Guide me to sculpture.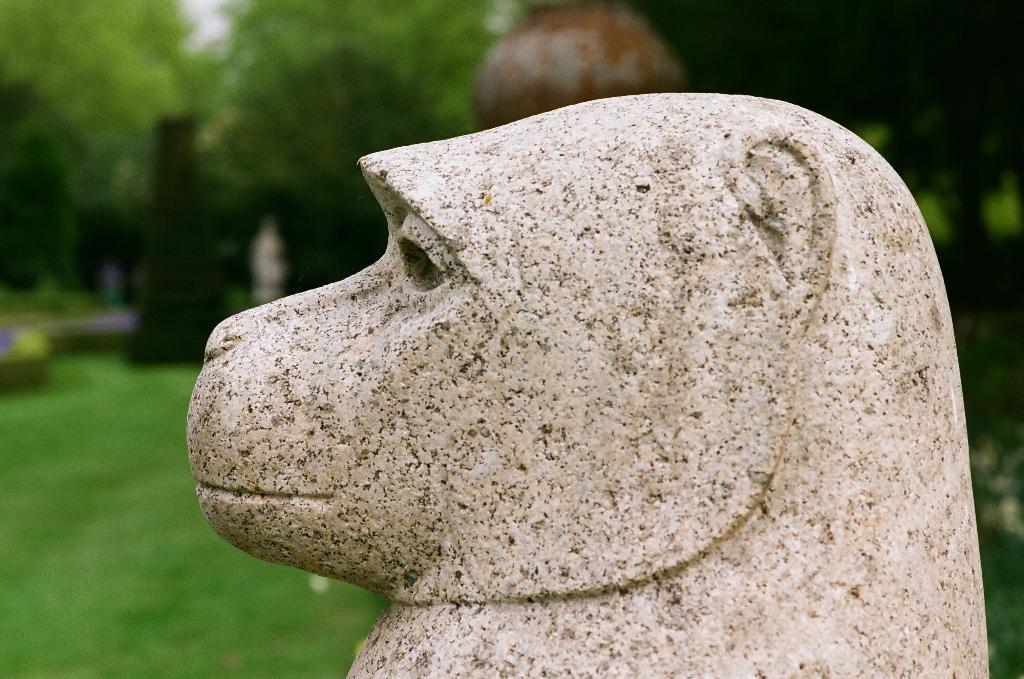
Guidance: left=183, top=94, right=993, bottom=678.
